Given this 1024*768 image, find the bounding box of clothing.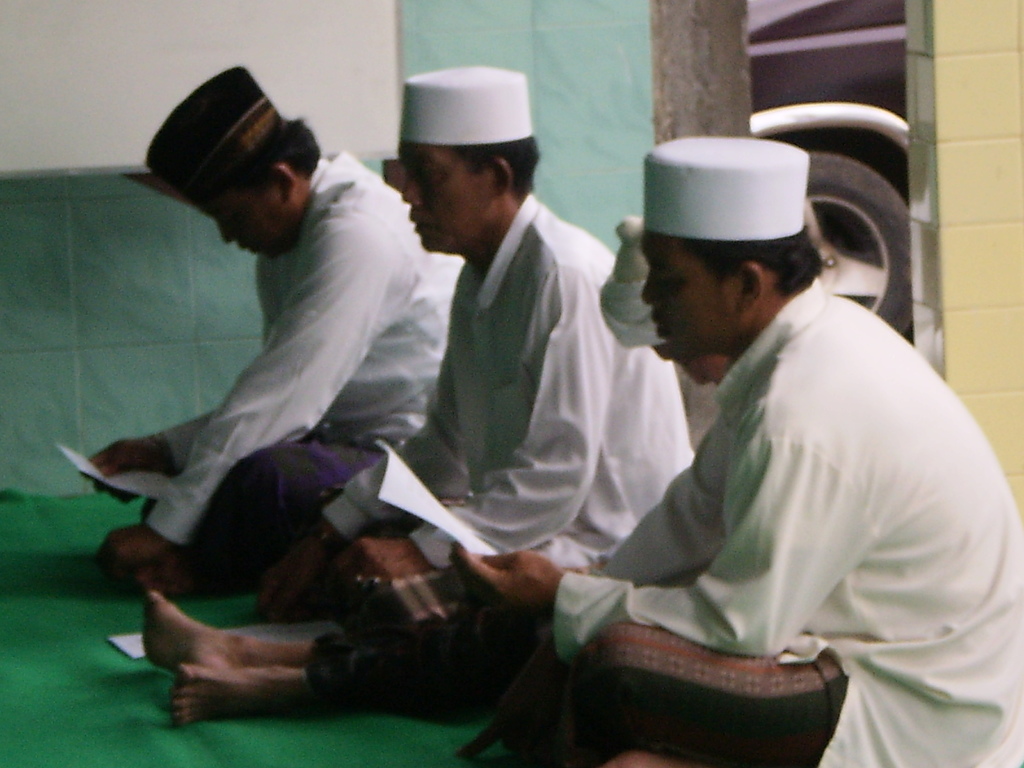
(86,131,488,648).
